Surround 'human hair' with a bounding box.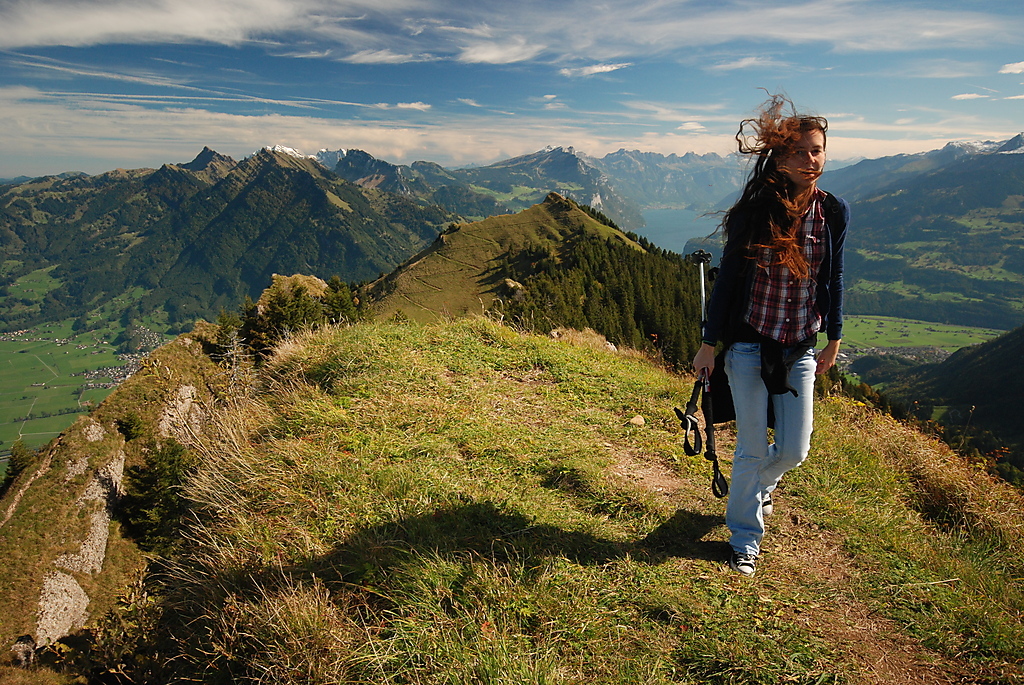
(734,81,827,289).
